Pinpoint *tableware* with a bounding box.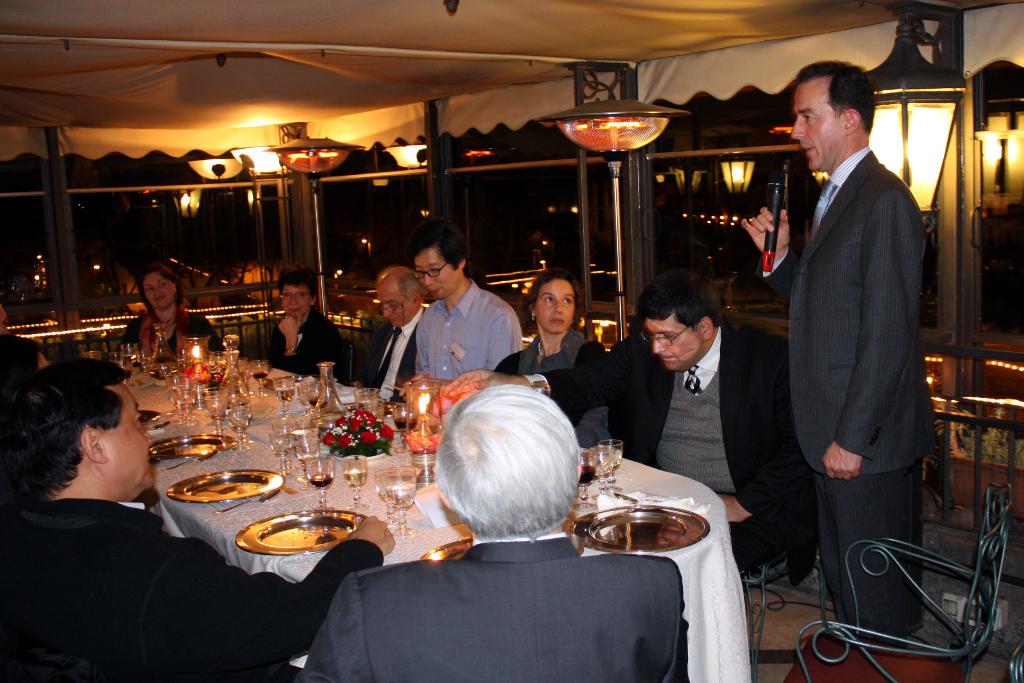
[420,534,475,561].
